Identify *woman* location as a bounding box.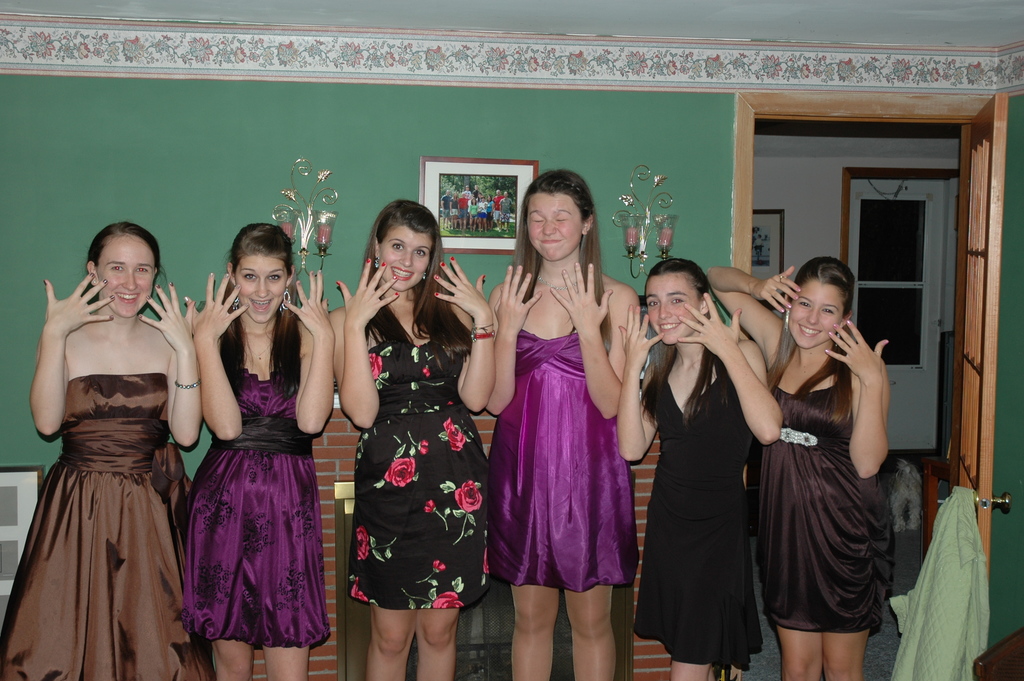
[0,219,217,679].
